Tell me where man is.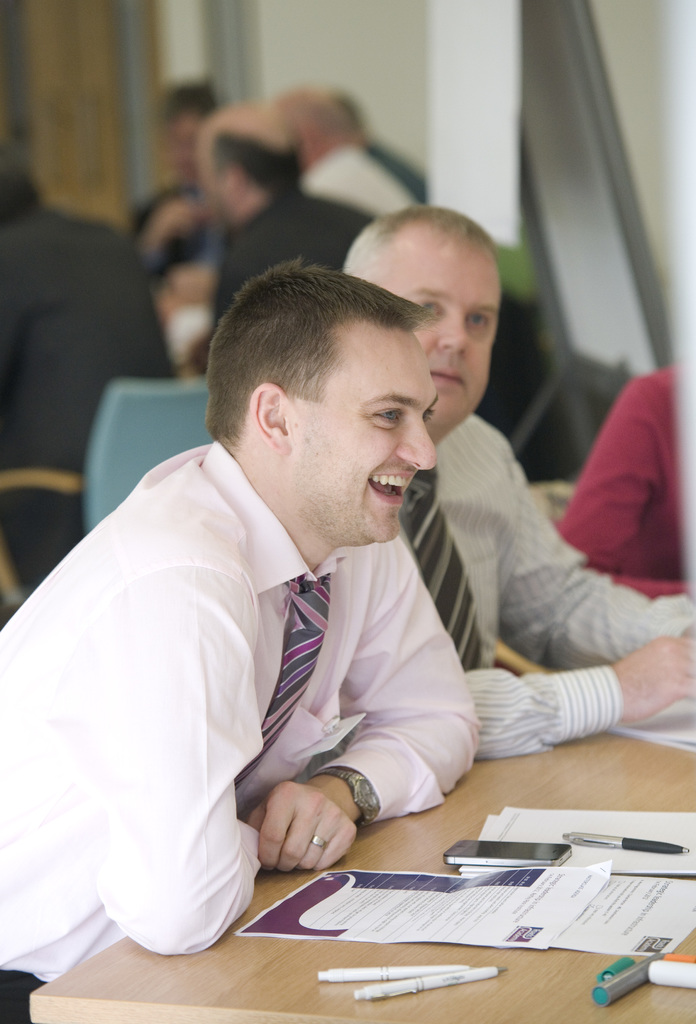
man is at pyautogui.locateOnScreen(31, 217, 568, 952).
